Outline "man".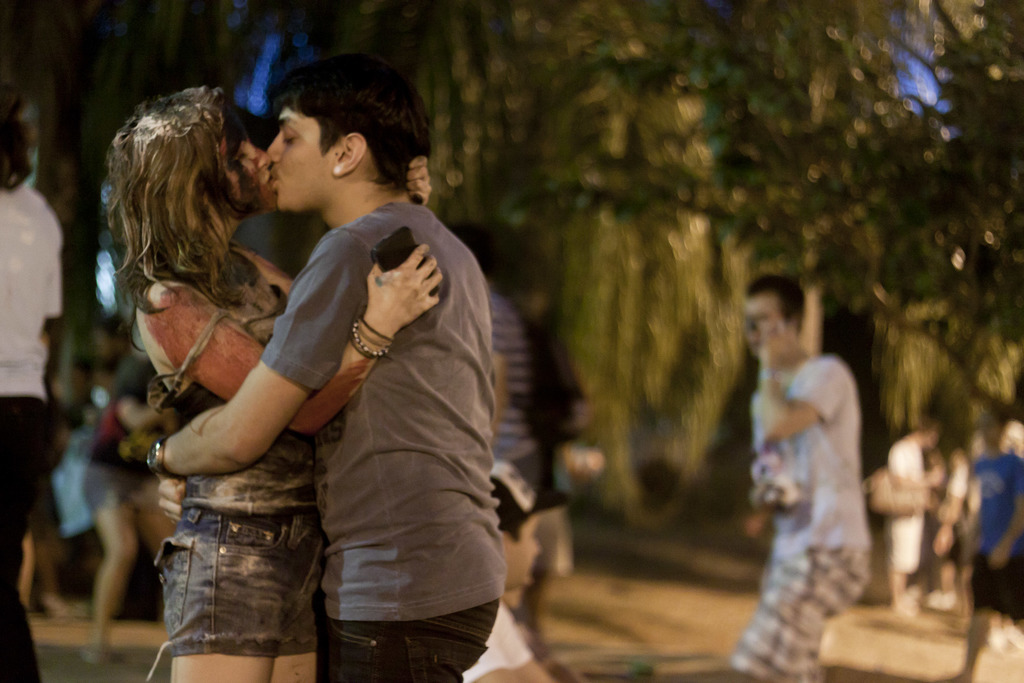
Outline: left=717, top=273, right=876, bottom=682.
